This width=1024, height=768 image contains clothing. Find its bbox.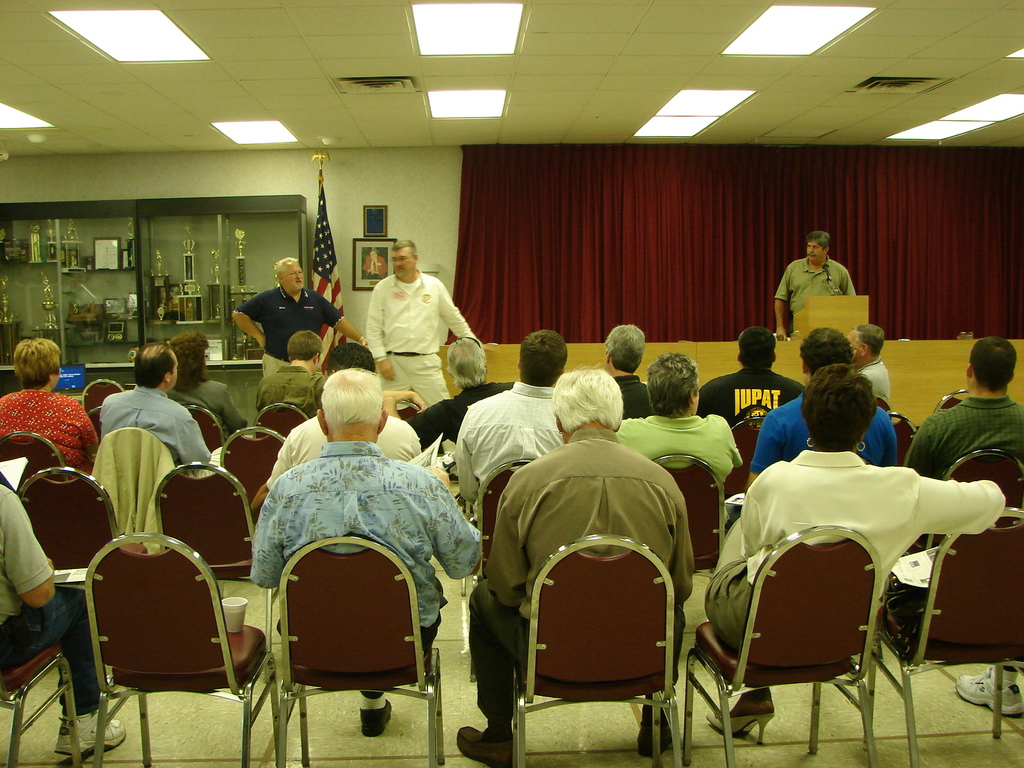
{"left": 255, "top": 364, "right": 337, "bottom": 420}.
